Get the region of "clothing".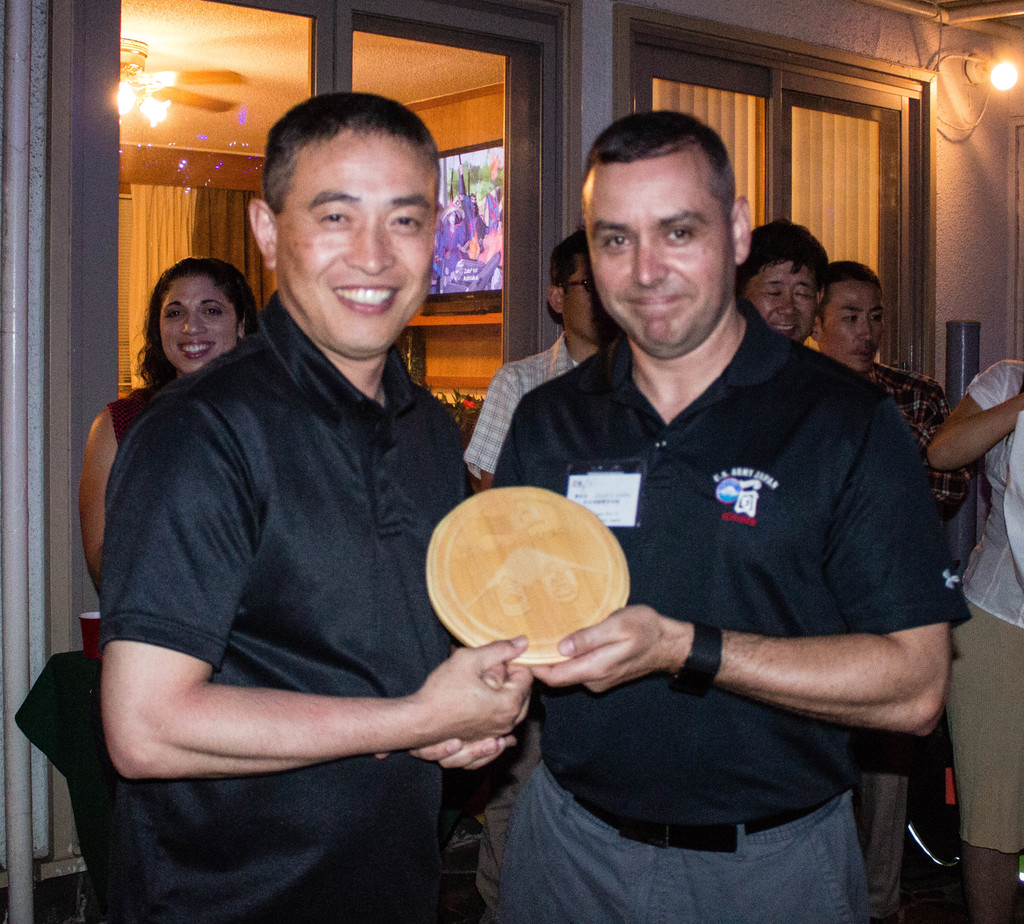
[x1=459, y1=342, x2=577, y2=474].
